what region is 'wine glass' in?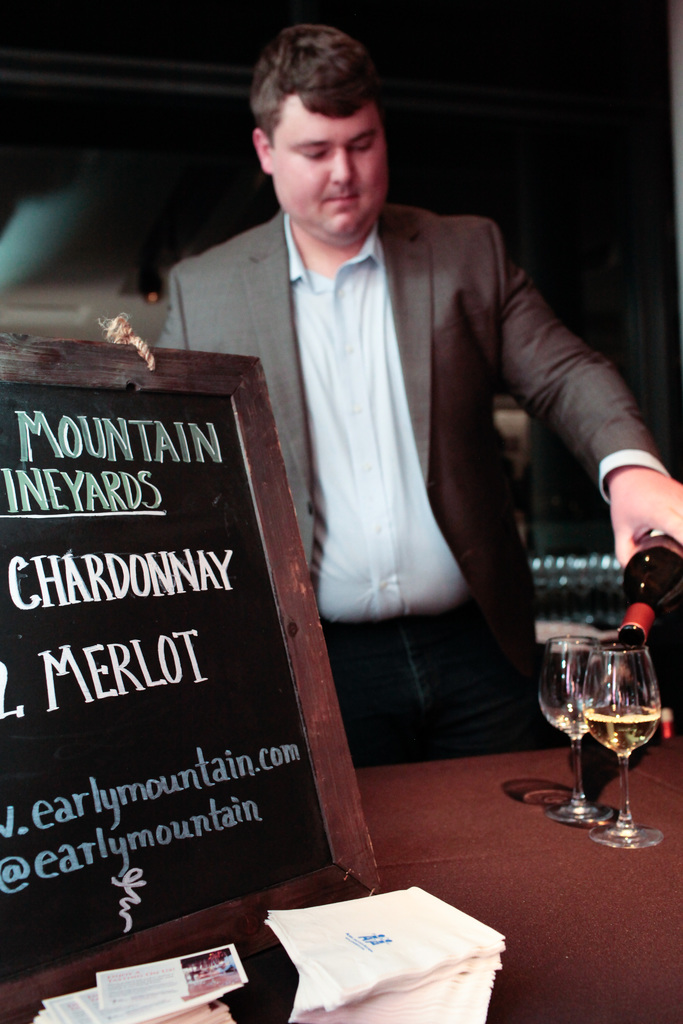
locate(580, 646, 668, 848).
